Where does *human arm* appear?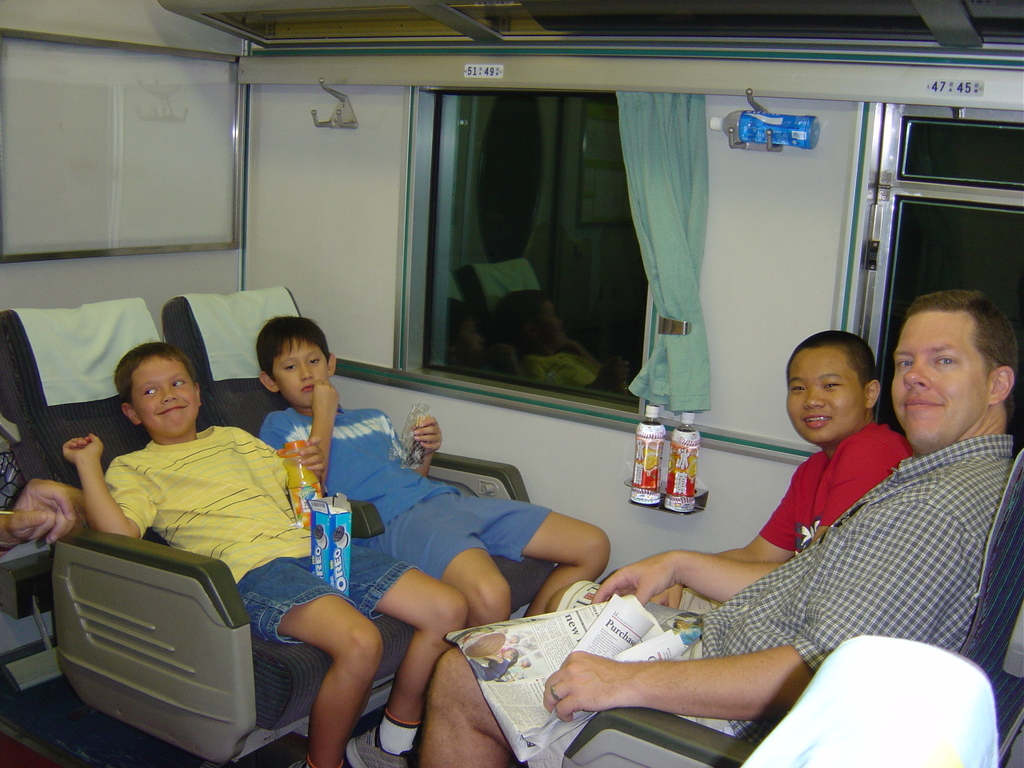
Appears at l=58, t=429, r=163, b=543.
